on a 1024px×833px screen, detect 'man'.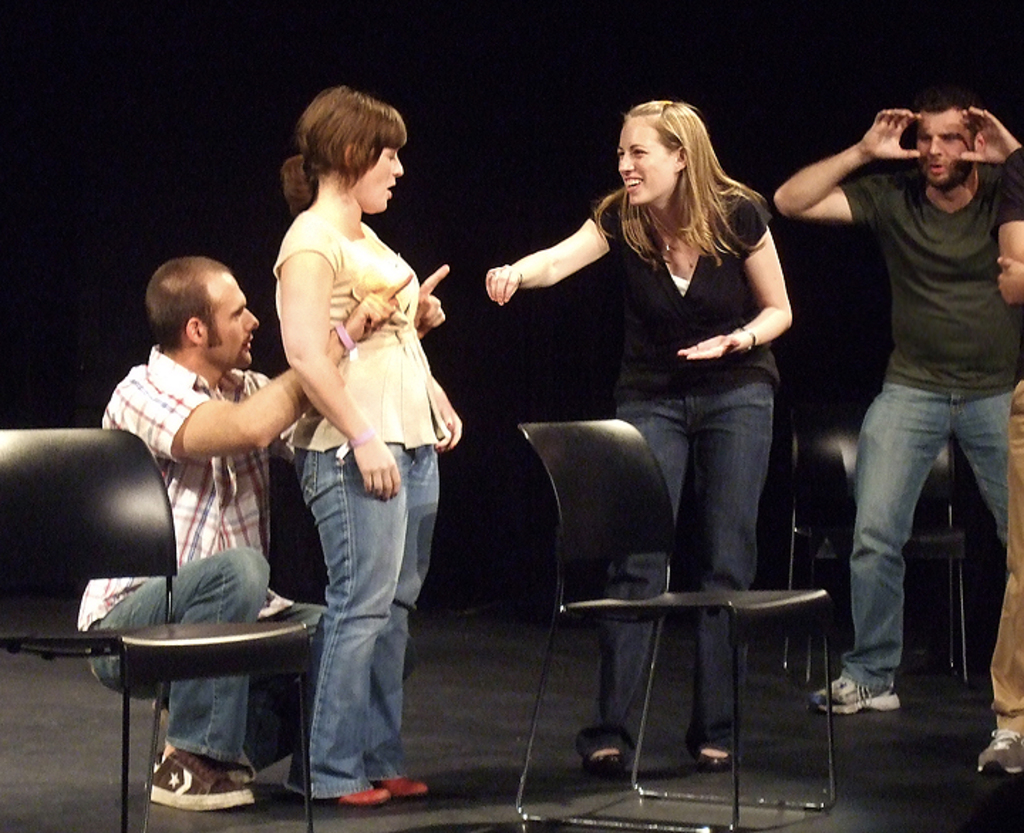
BBox(75, 256, 449, 810).
